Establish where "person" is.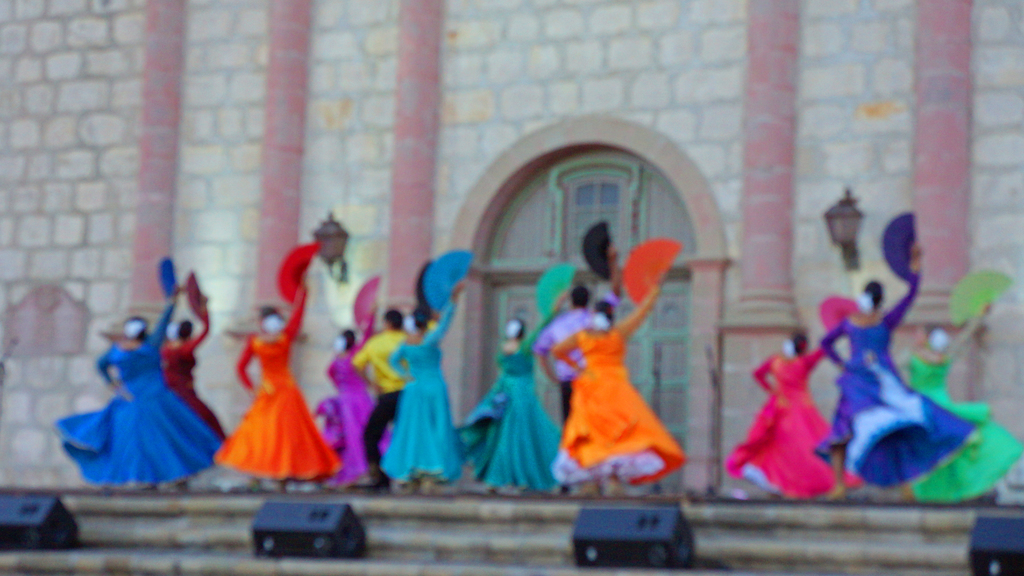
Established at bbox=(826, 266, 924, 506).
